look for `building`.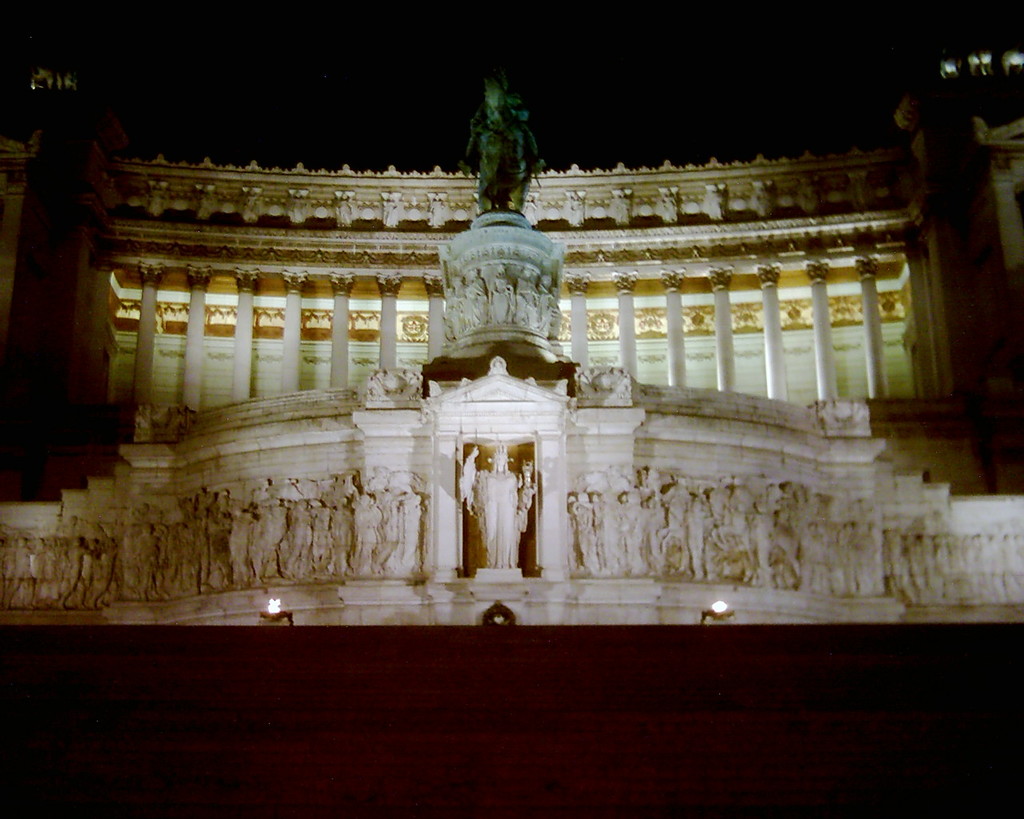
Found: crop(0, 122, 1023, 624).
